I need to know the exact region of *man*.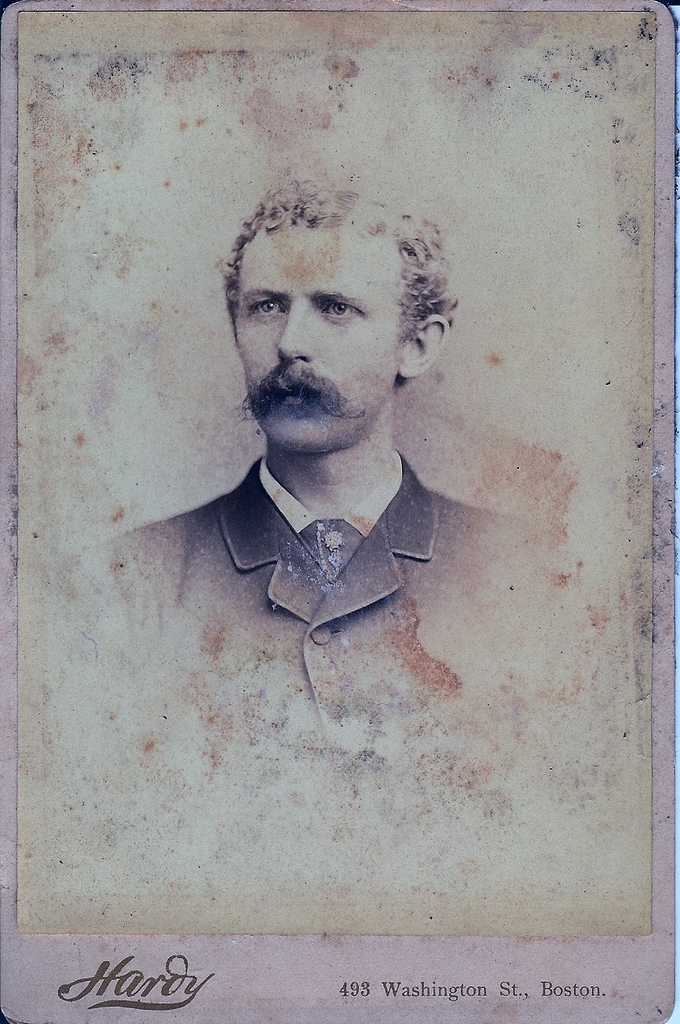
Region: {"x1": 121, "y1": 175, "x2": 524, "y2": 684}.
